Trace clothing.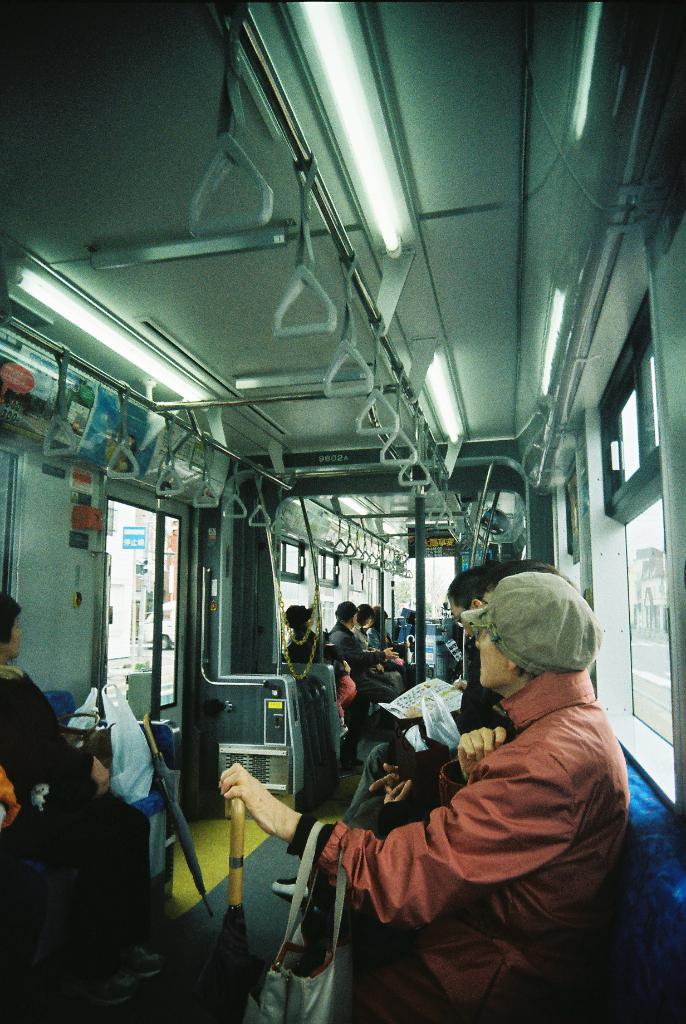
Traced to region(0, 662, 150, 927).
